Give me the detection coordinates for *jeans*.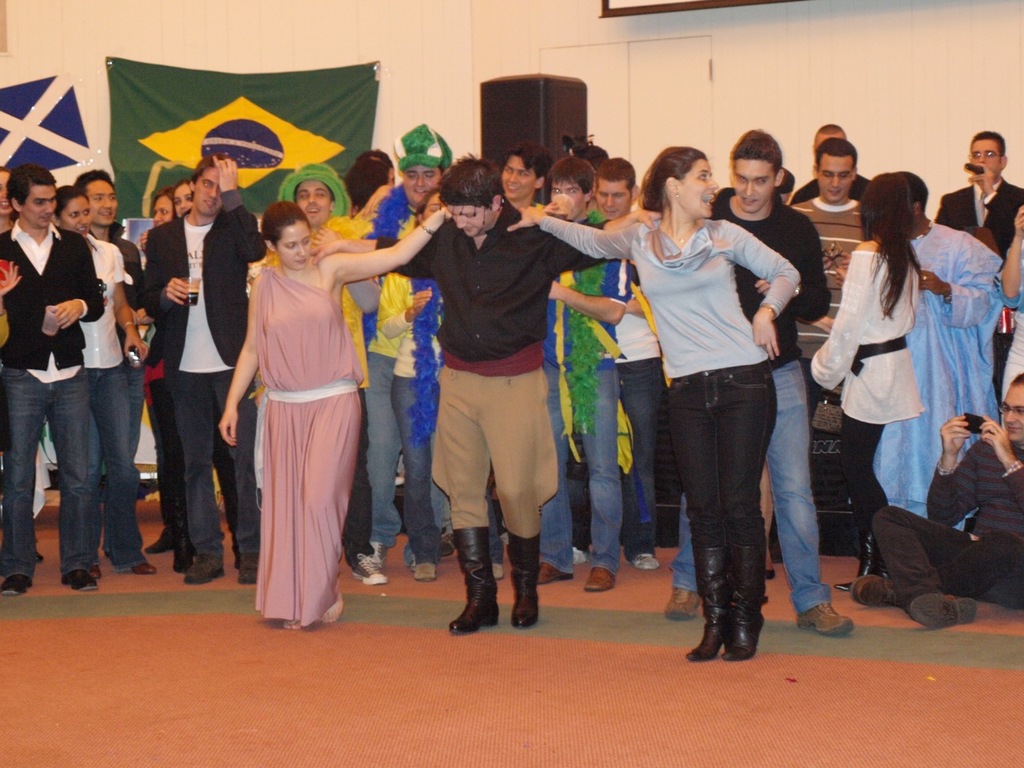
(0,364,83,579).
